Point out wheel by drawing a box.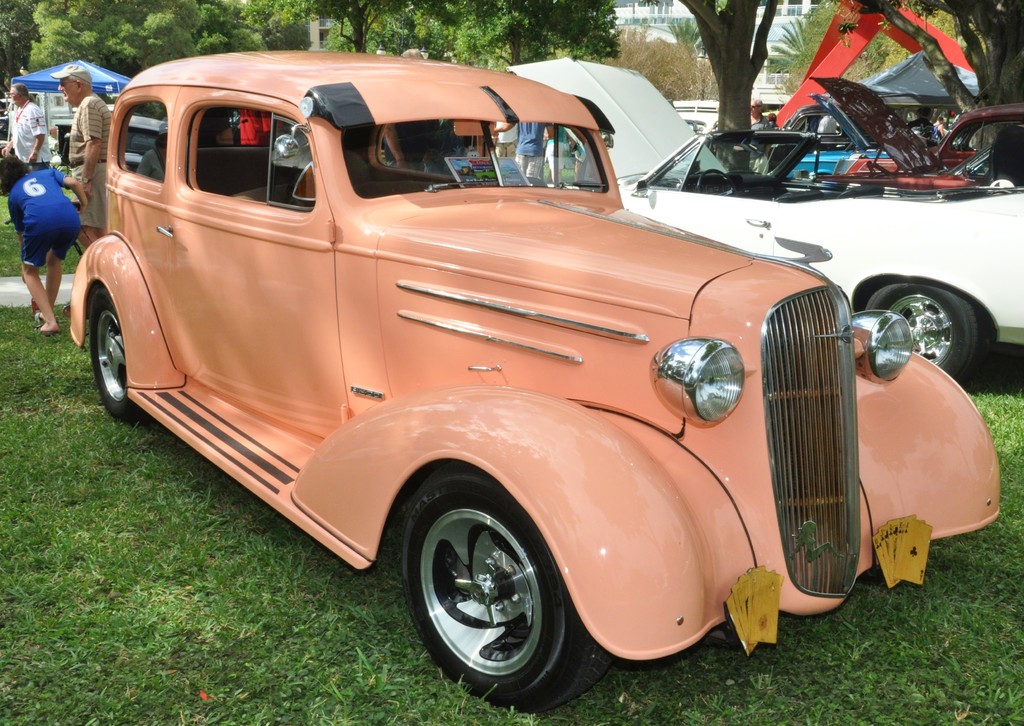
408 487 565 700.
